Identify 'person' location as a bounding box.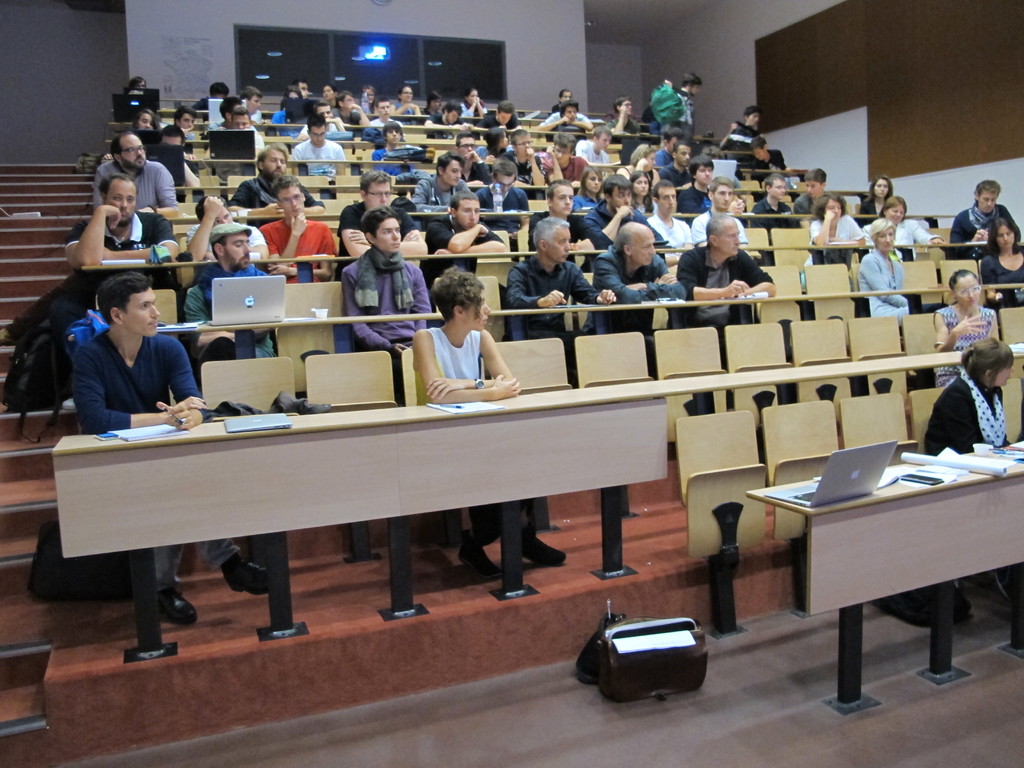
crop(182, 218, 278, 363).
